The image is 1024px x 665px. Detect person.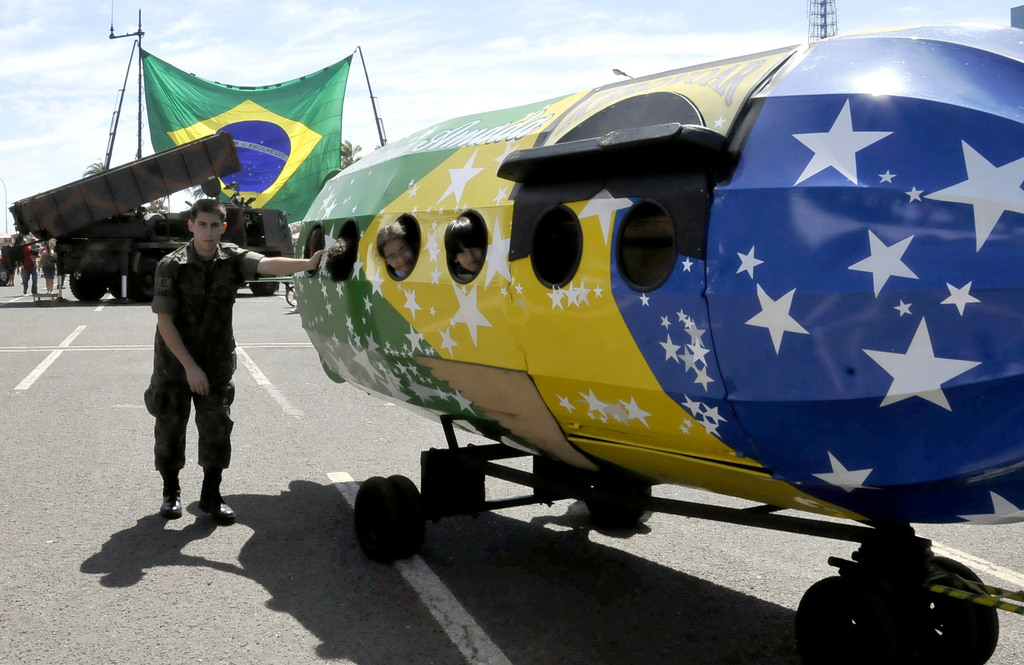
Detection: pyautogui.locateOnScreen(373, 217, 419, 276).
